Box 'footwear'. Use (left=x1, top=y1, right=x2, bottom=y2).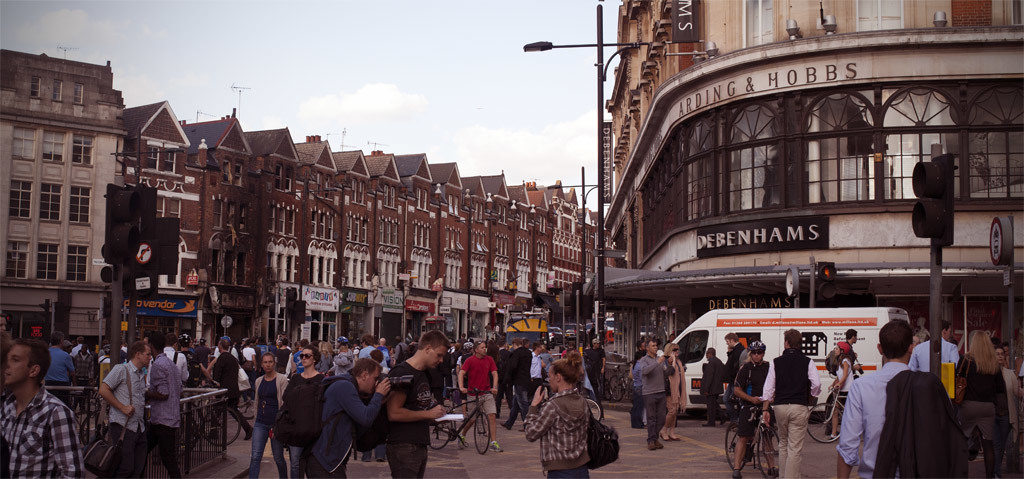
(left=697, top=420, right=714, bottom=427).
